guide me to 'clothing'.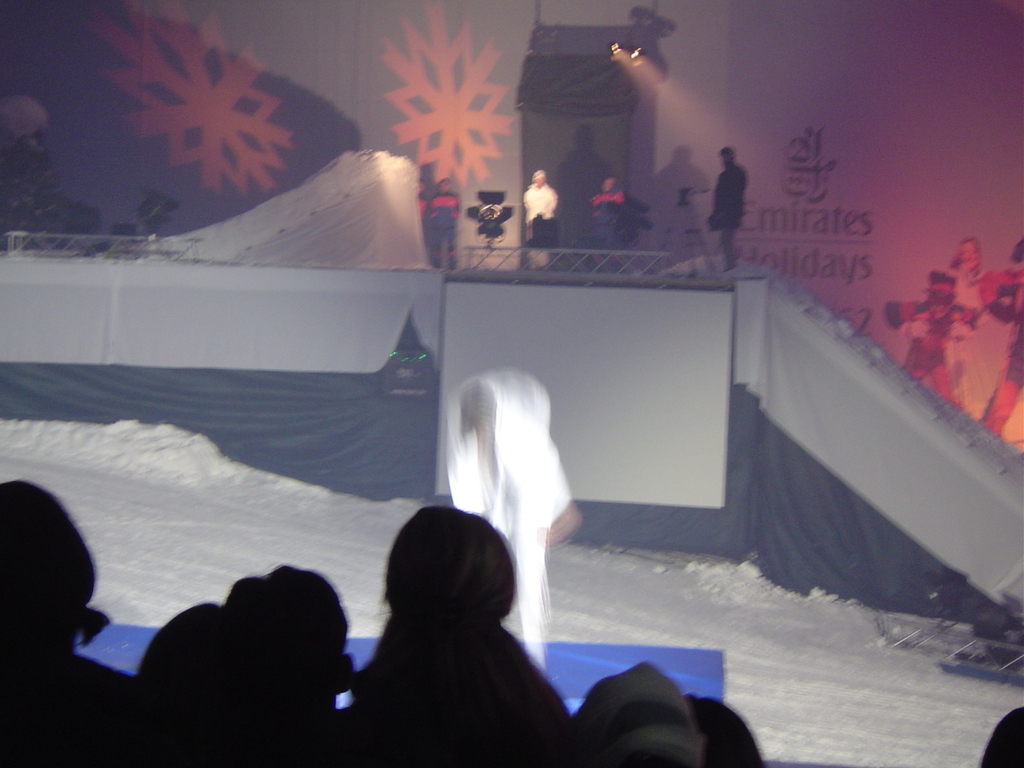
Guidance: (429, 187, 463, 271).
